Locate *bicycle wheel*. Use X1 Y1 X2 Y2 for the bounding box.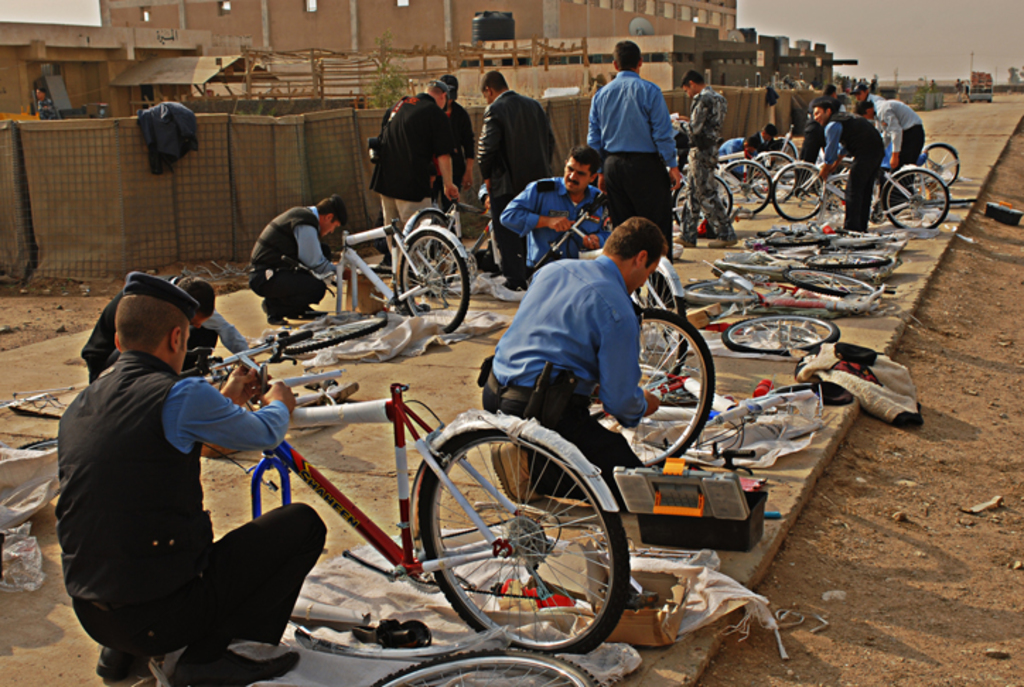
764 232 825 243.
